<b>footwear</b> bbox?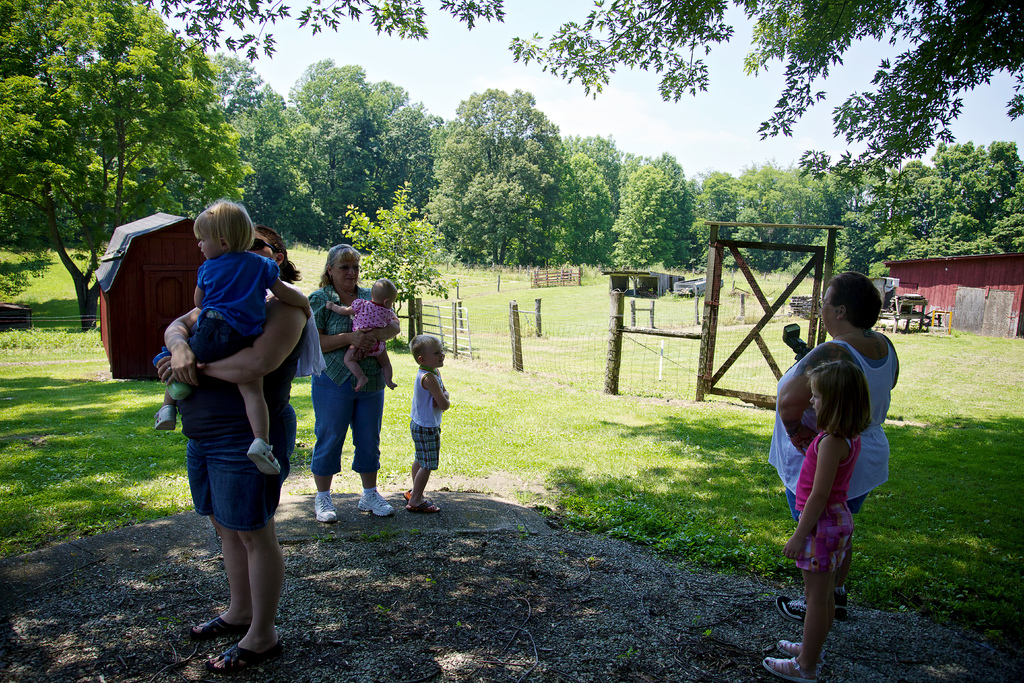
bbox(191, 608, 245, 641)
